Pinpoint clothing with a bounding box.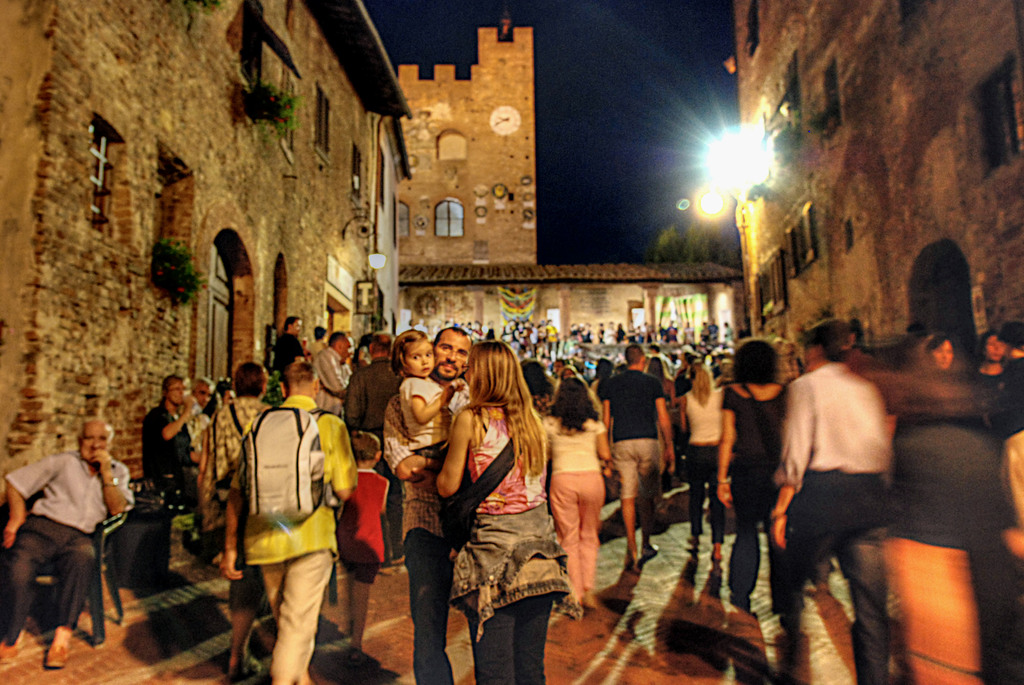
bbox=(447, 392, 566, 684).
